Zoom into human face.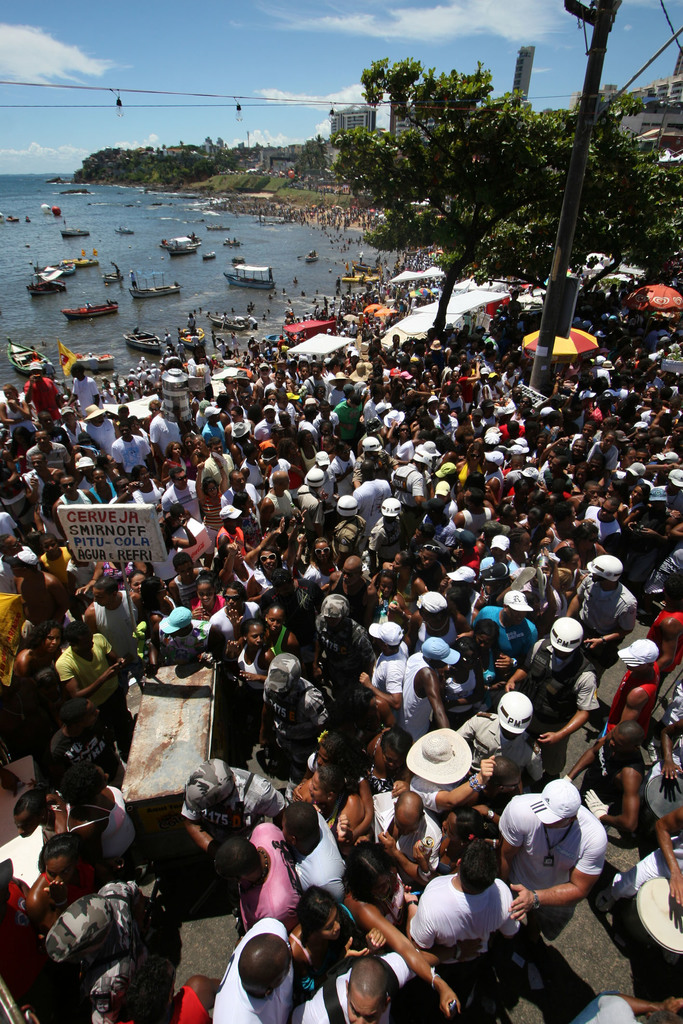
Zoom target: [x1=506, y1=364, x2=513, y2=374].
